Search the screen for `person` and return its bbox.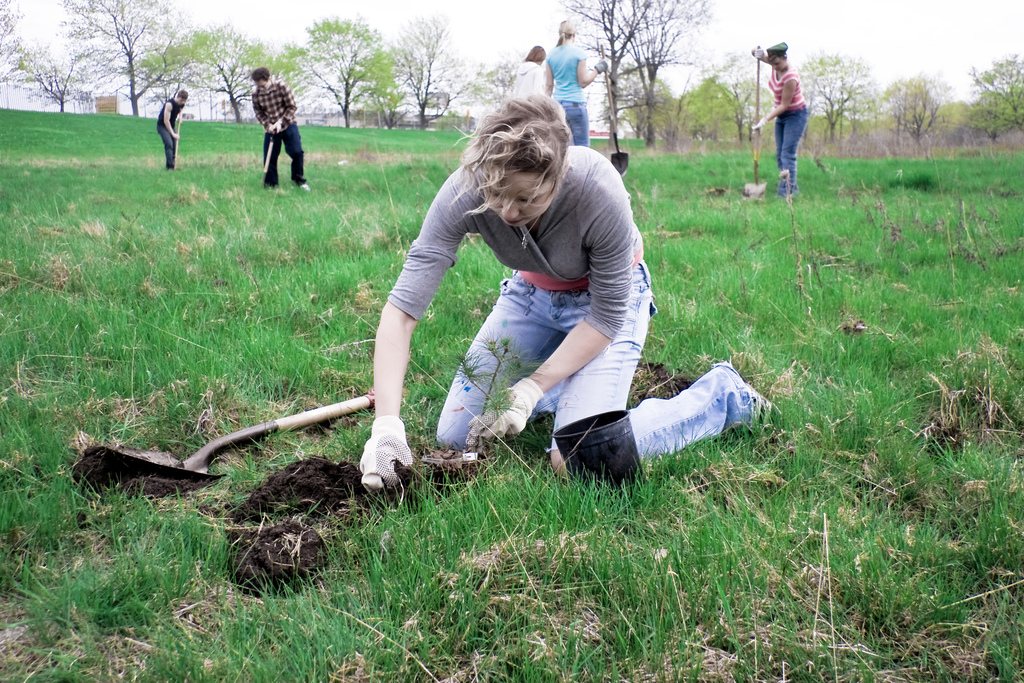
Found: rect(760, 21, 826, 205).
